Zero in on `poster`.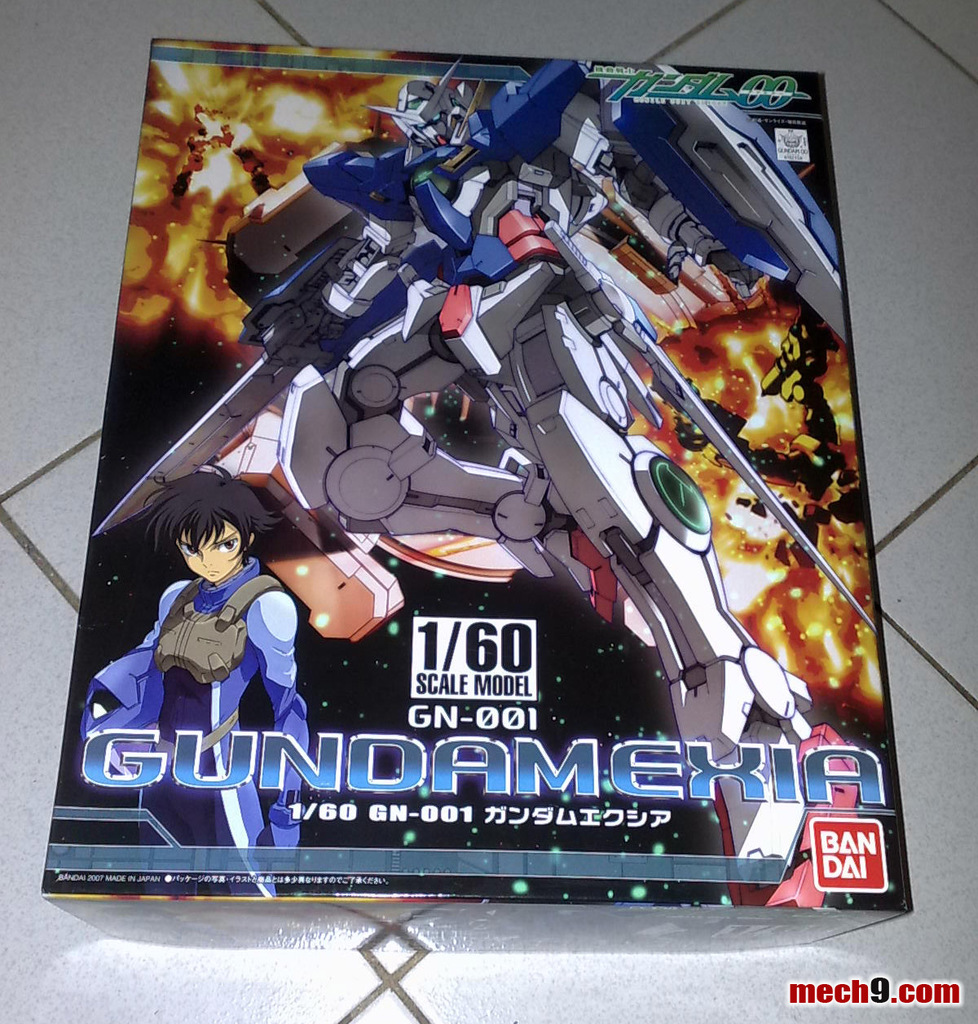
Zeroed in: 42,33,913,912.
